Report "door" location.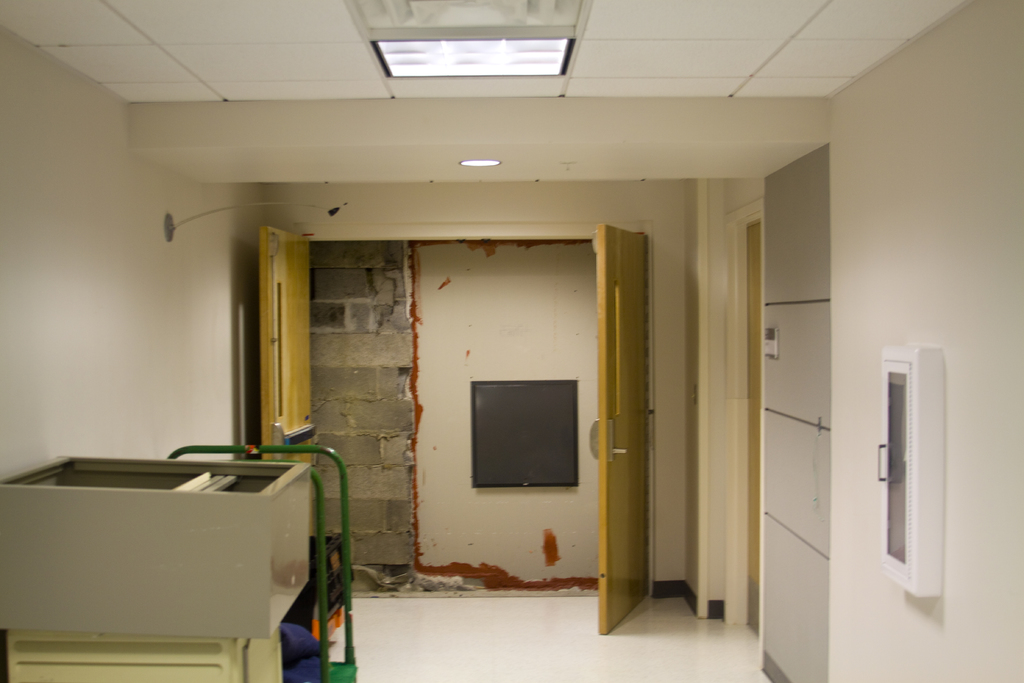
Report: x1=738 y1=220 x2=765 y2=638.
